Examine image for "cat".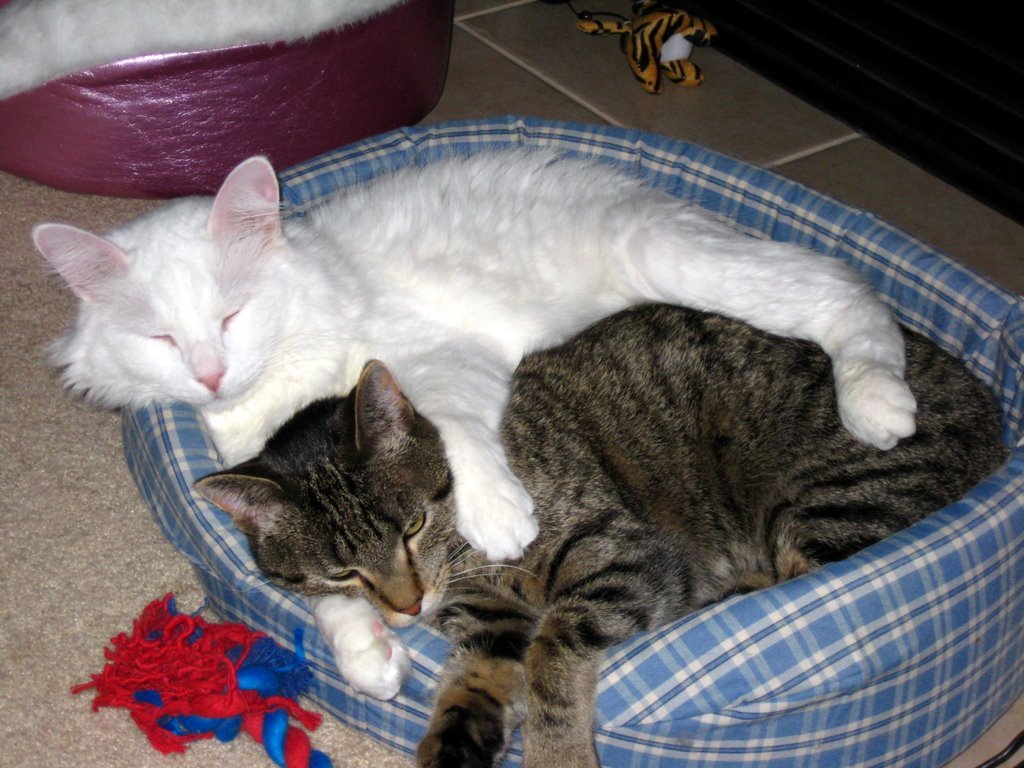
Examination result: box=[26, 148, 917, 703].
